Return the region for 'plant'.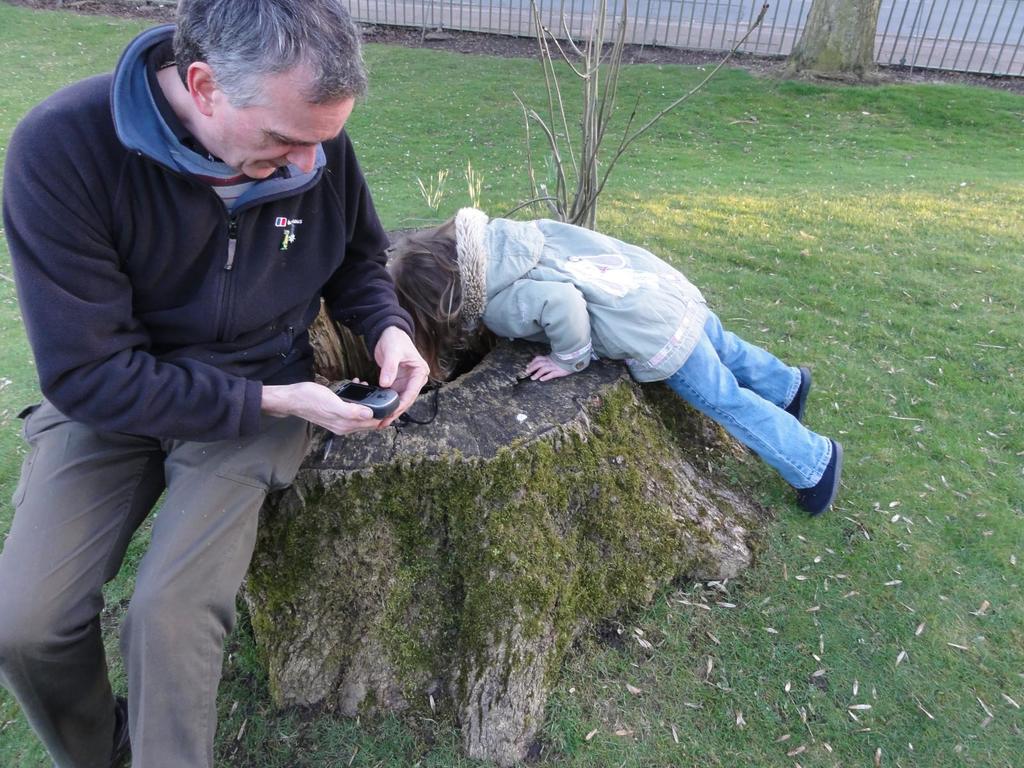
461:161:485:206.
